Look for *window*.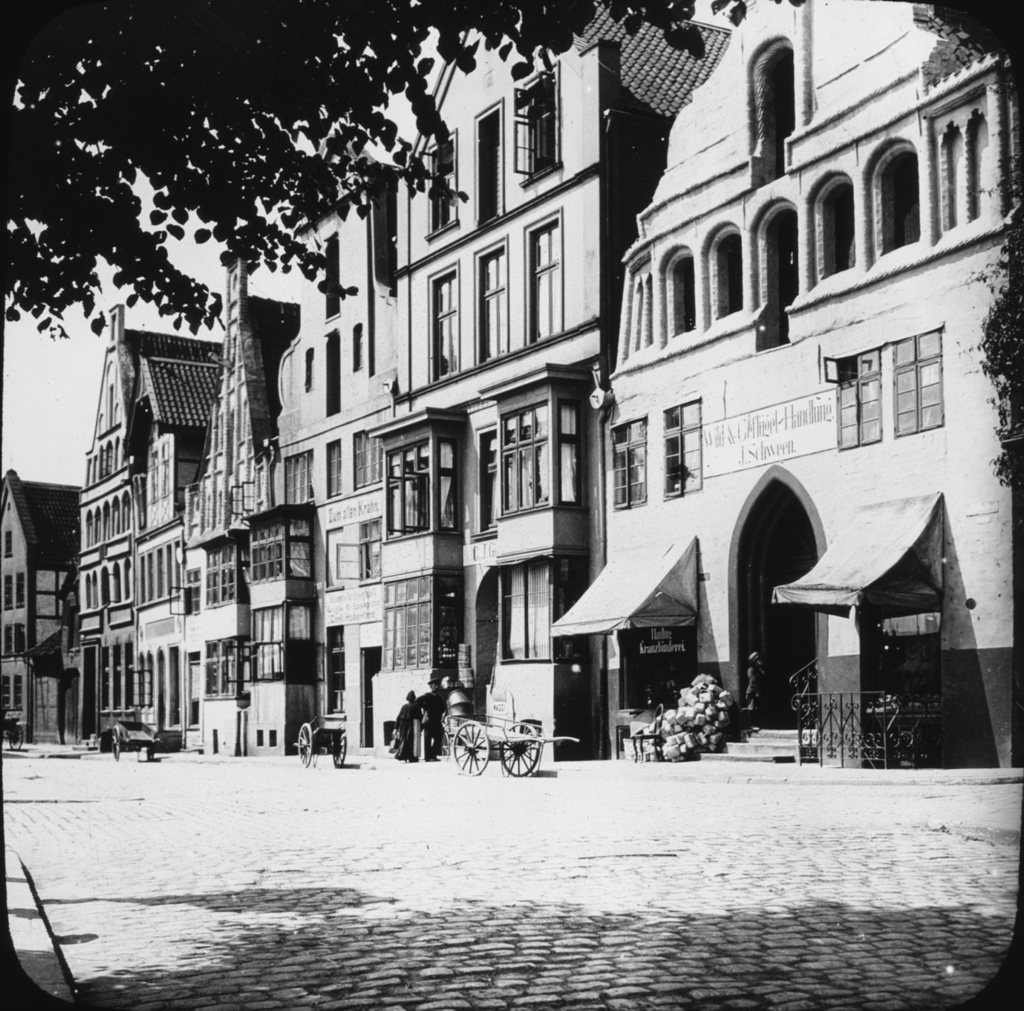
Found: box(831, 188, 857, 273).
